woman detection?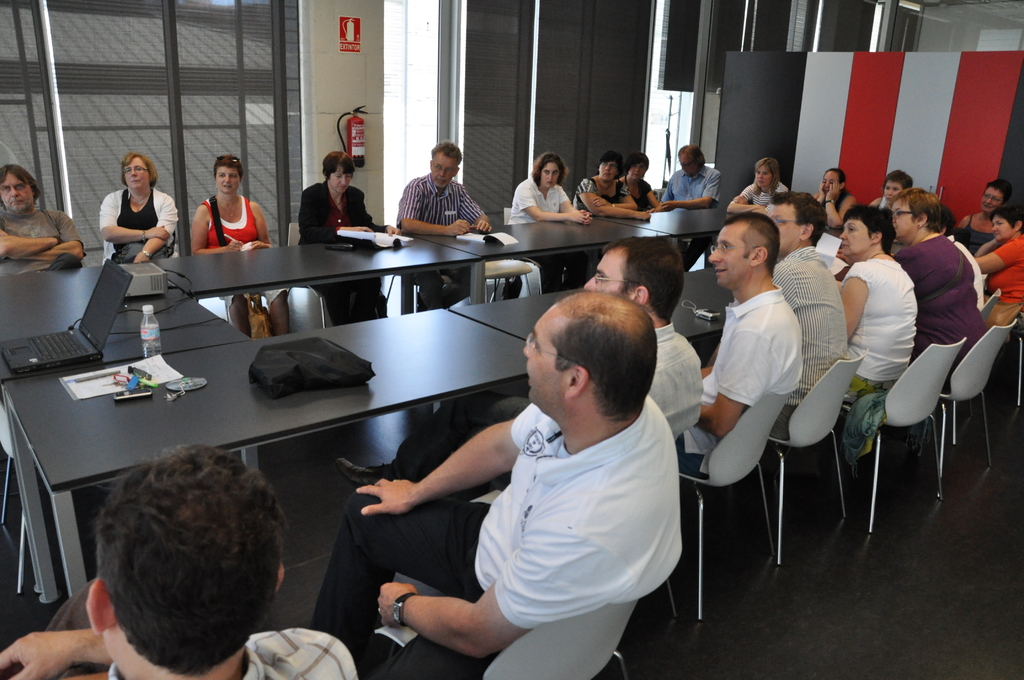
(836,204,921,455)
